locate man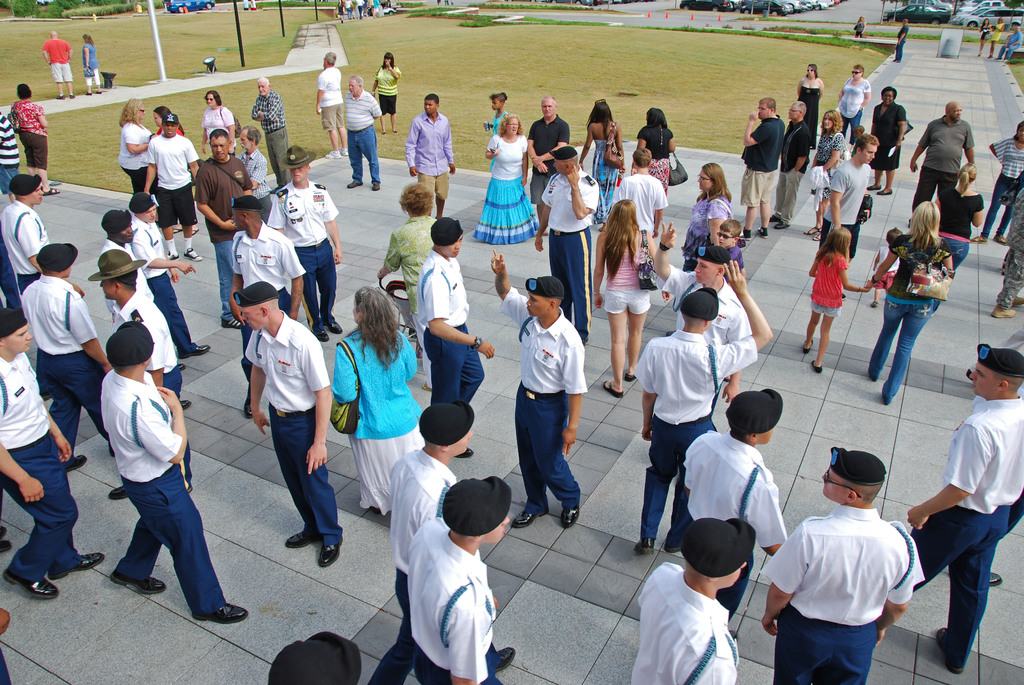
<box>630,516,754,684</box>
